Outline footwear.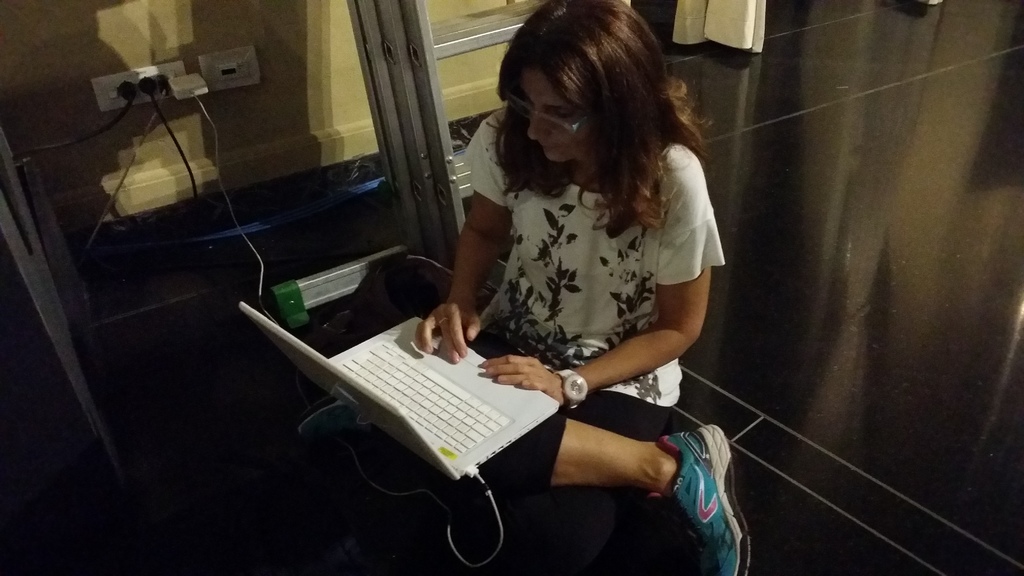
Outline: locate(297, 397, 368, 441).
